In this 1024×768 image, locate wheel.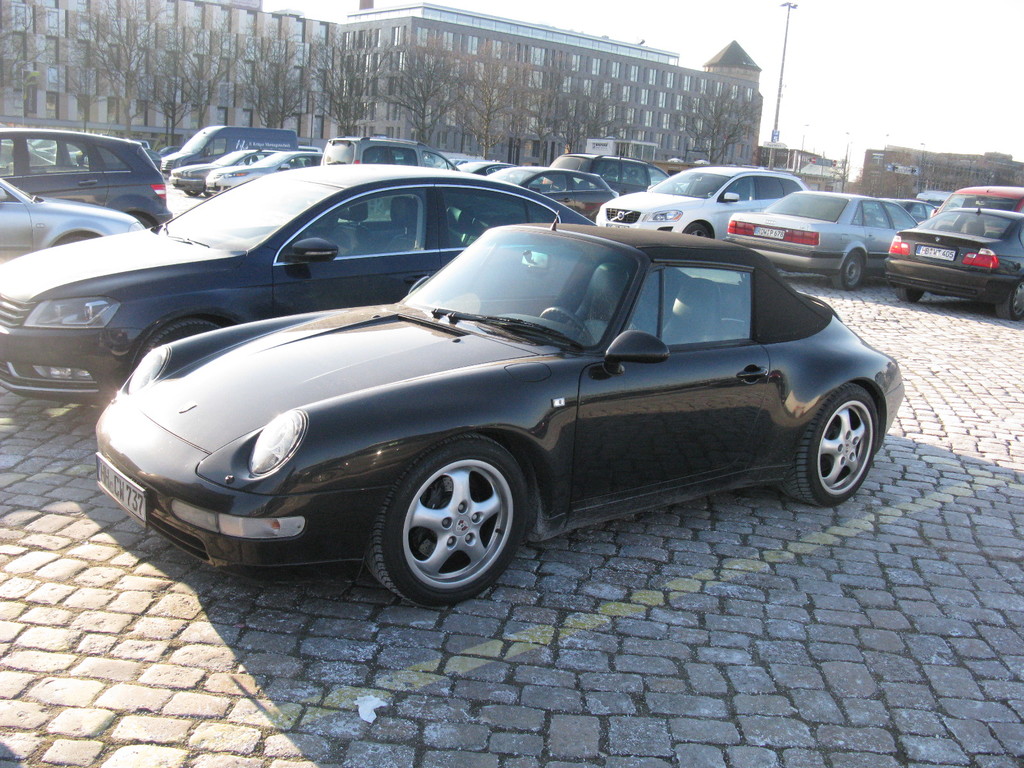
Bounding box: left=141, top=316, right=220, bottom=358.
